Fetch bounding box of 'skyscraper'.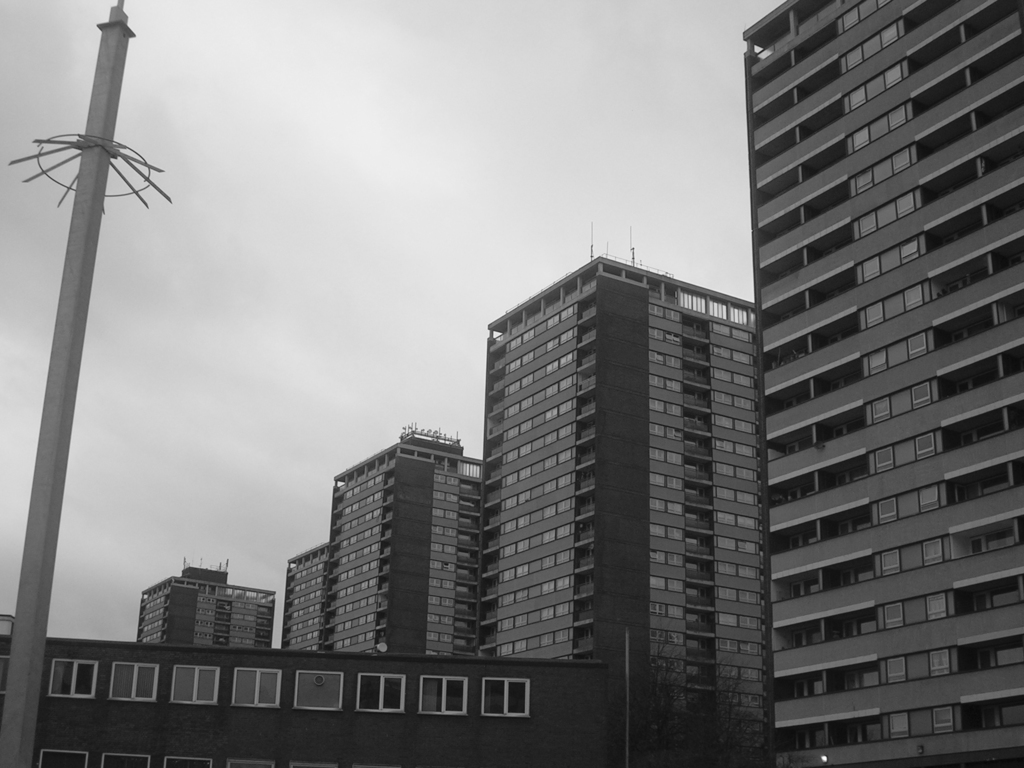
Bbox: bbox(134, 552, 280, 650).
